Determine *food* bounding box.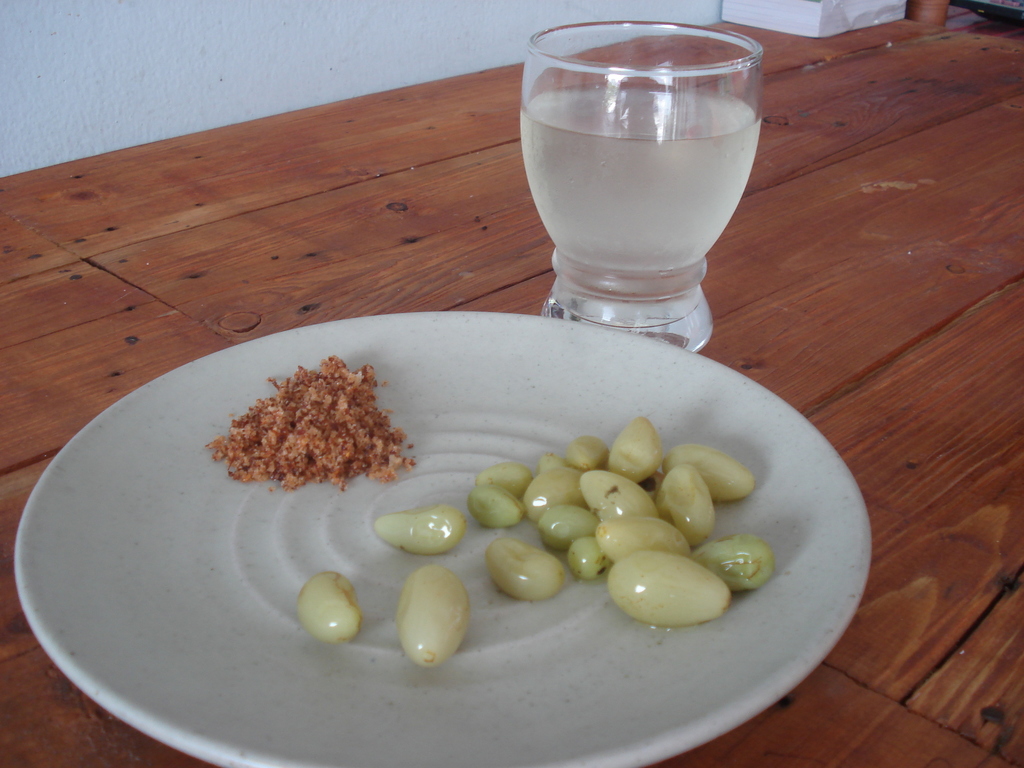
Determined: 213 362 403 507.
